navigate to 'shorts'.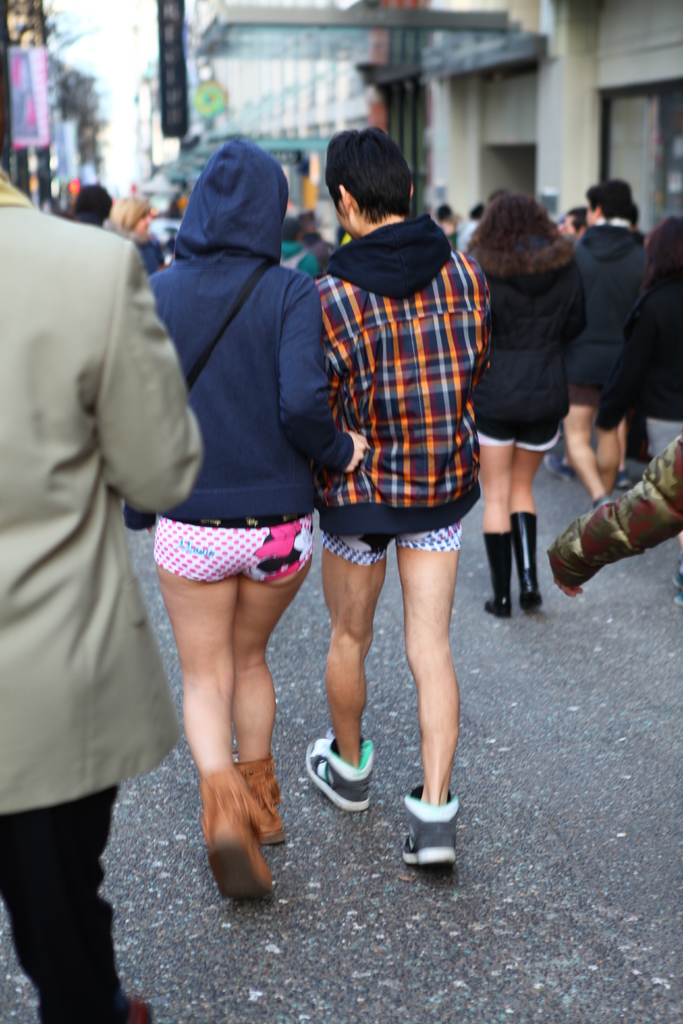
Navigation target: left=154, top=511, right=320, bottom=589.
